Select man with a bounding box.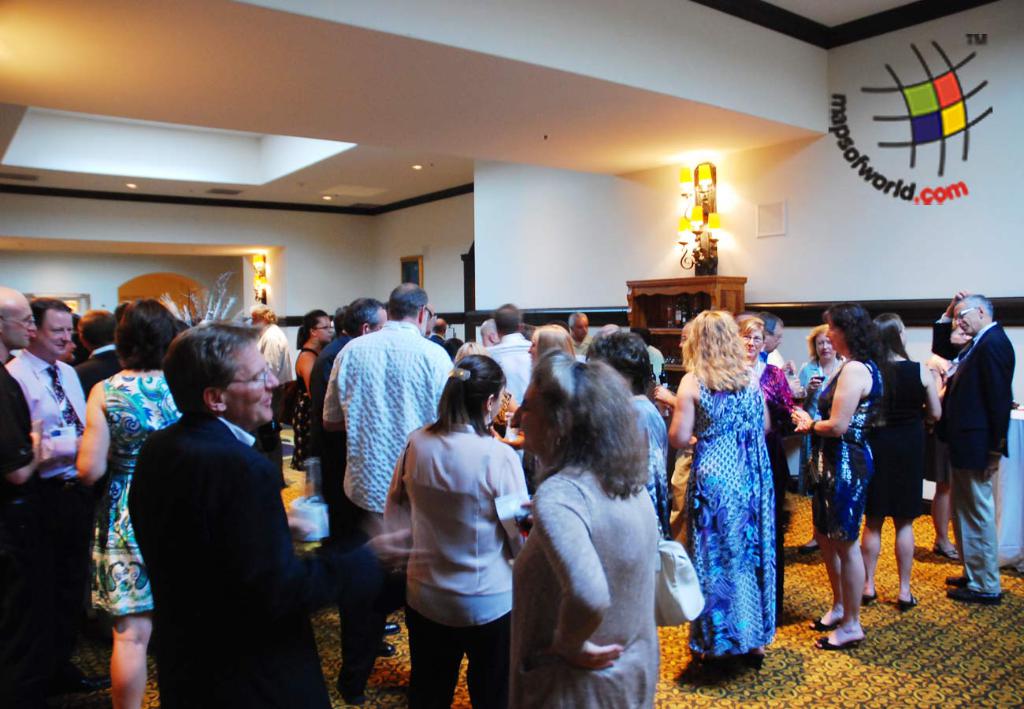
bbox=[426, 317, 450, 349].
